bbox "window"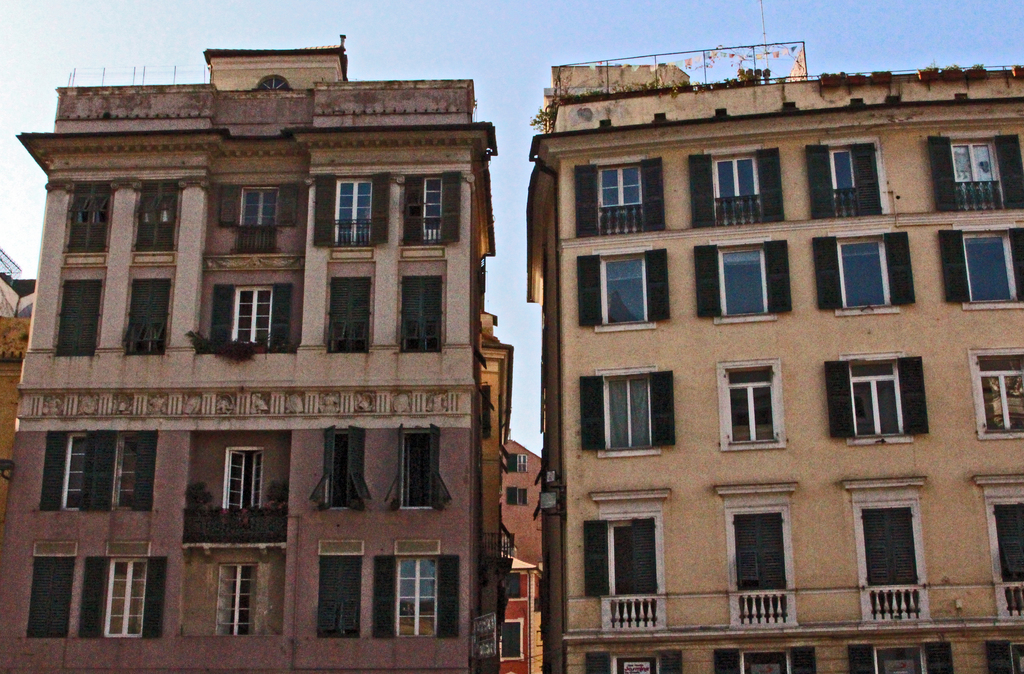
l=598, t=365, r=662, b=458
